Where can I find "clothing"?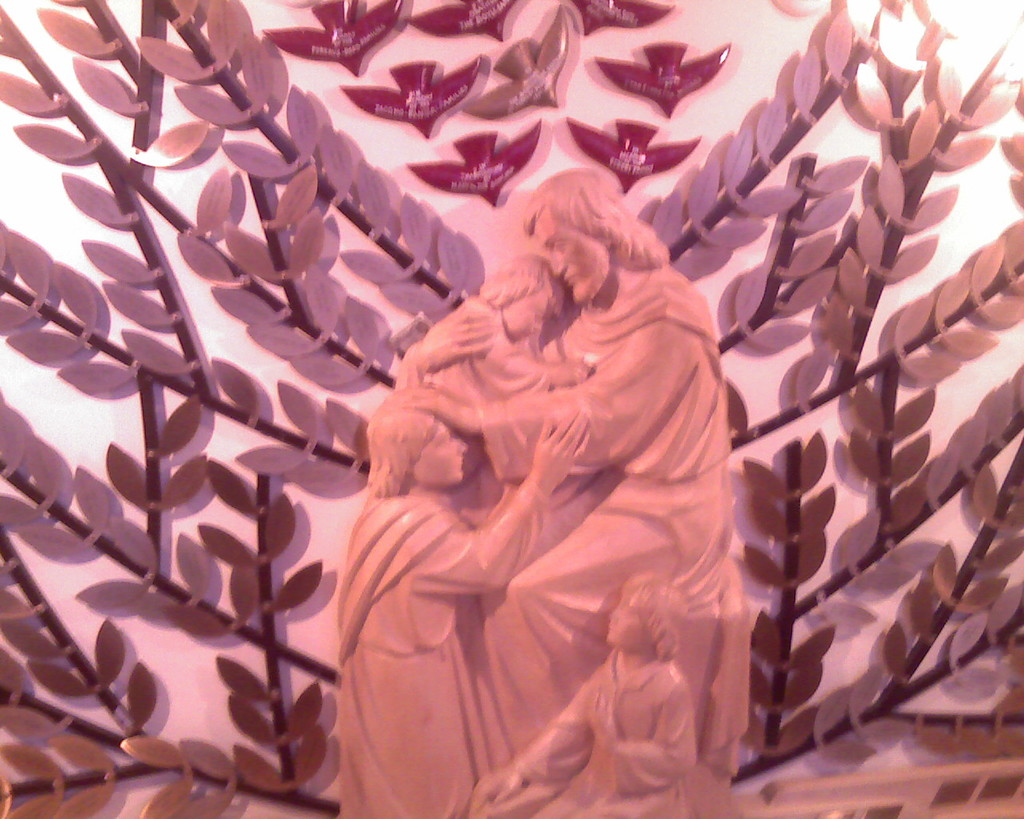
You can find it at <box>496,649,740,818</box>.
